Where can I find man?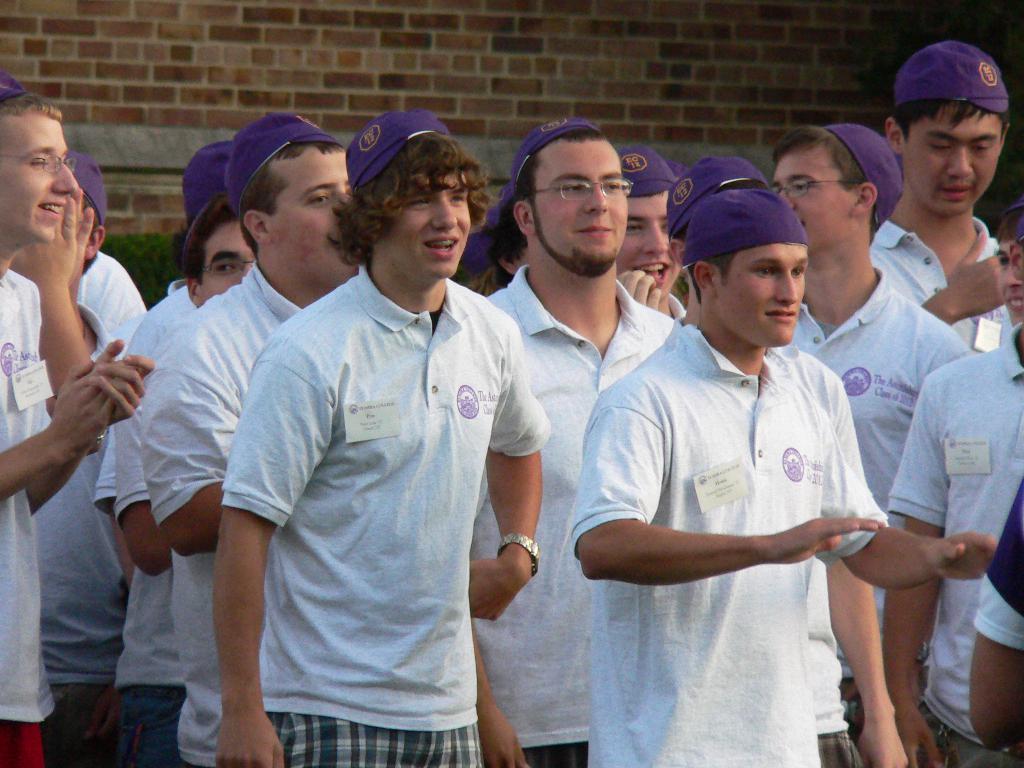
You can find it at (x1=873, y1=43, x2=1023, y2=349).
